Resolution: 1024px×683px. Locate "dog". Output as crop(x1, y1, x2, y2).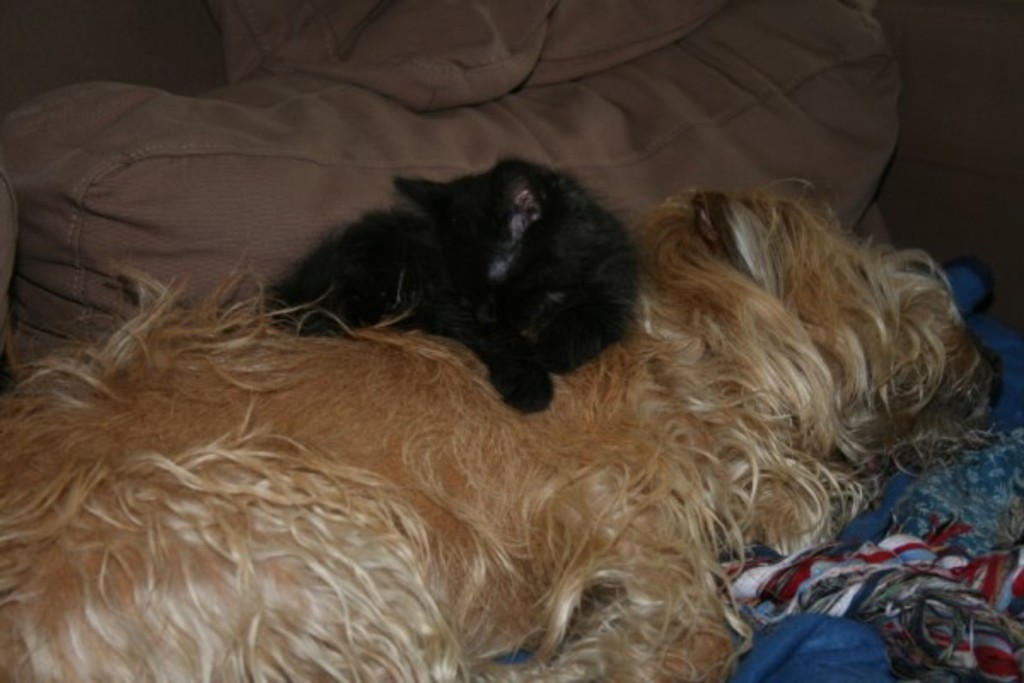
crop(0, 183, 1000, 681).
